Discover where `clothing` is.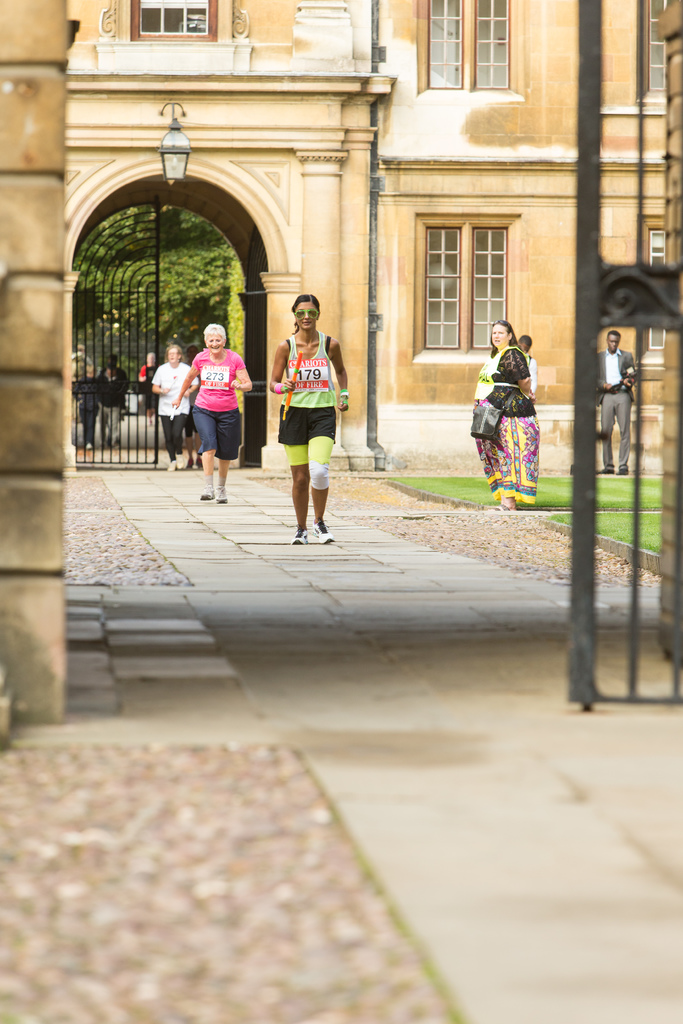
Discovered at <region>279, 333, 338, 471</region>.
